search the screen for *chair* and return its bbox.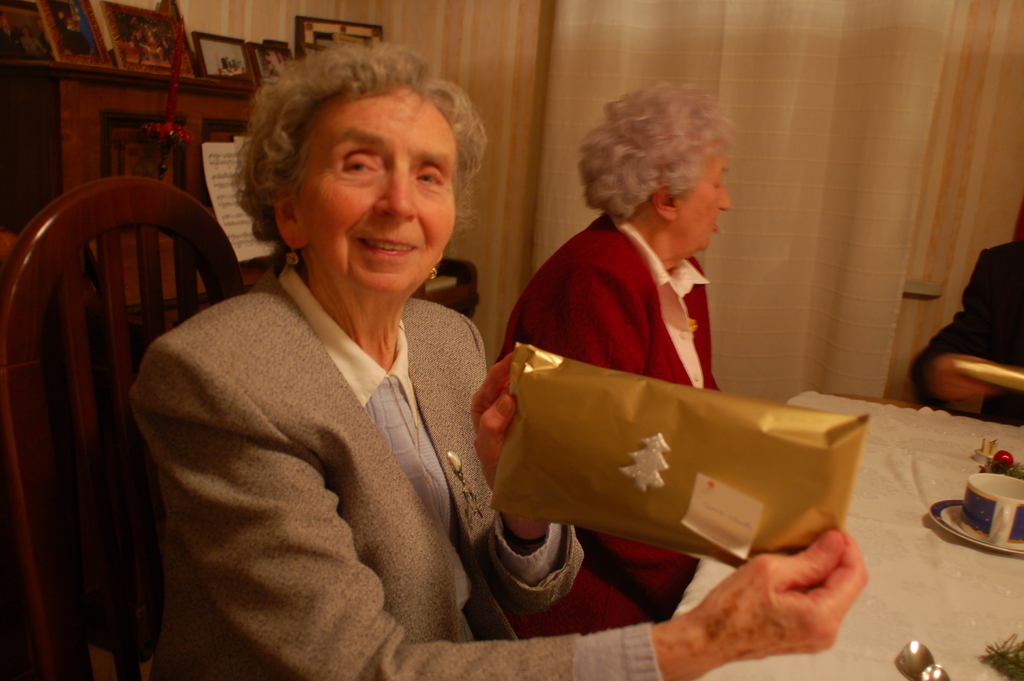
Found: [0, 183, 253, 680].
